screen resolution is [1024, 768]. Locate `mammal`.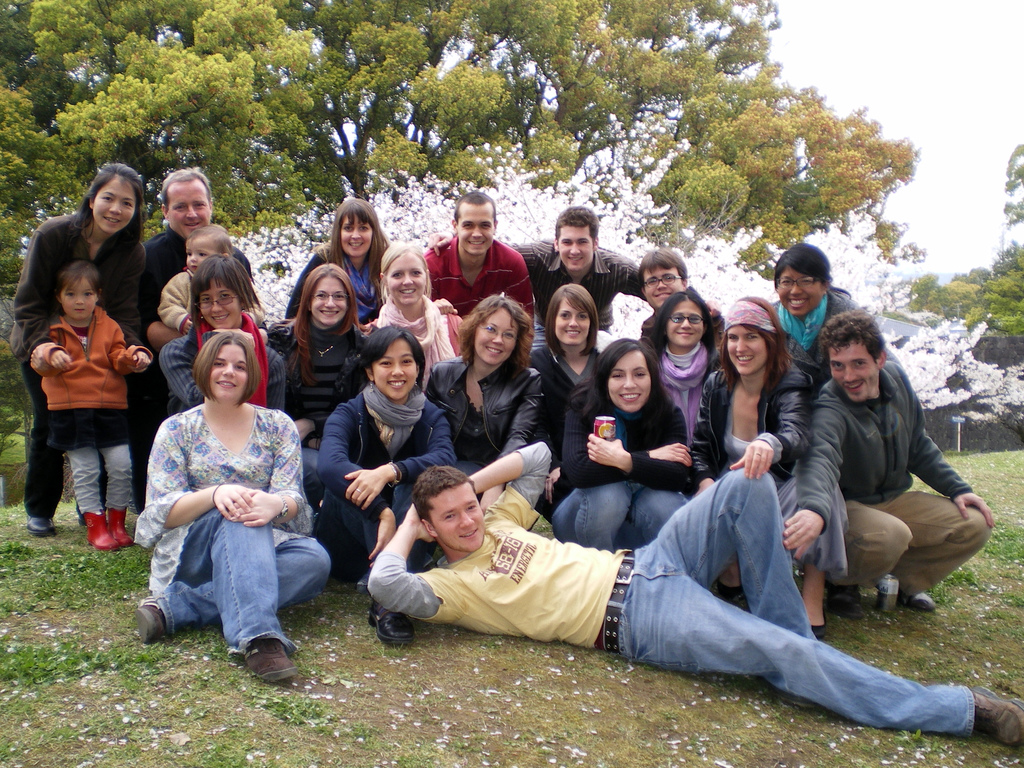
bbox=(271, 259, 361, 450).
